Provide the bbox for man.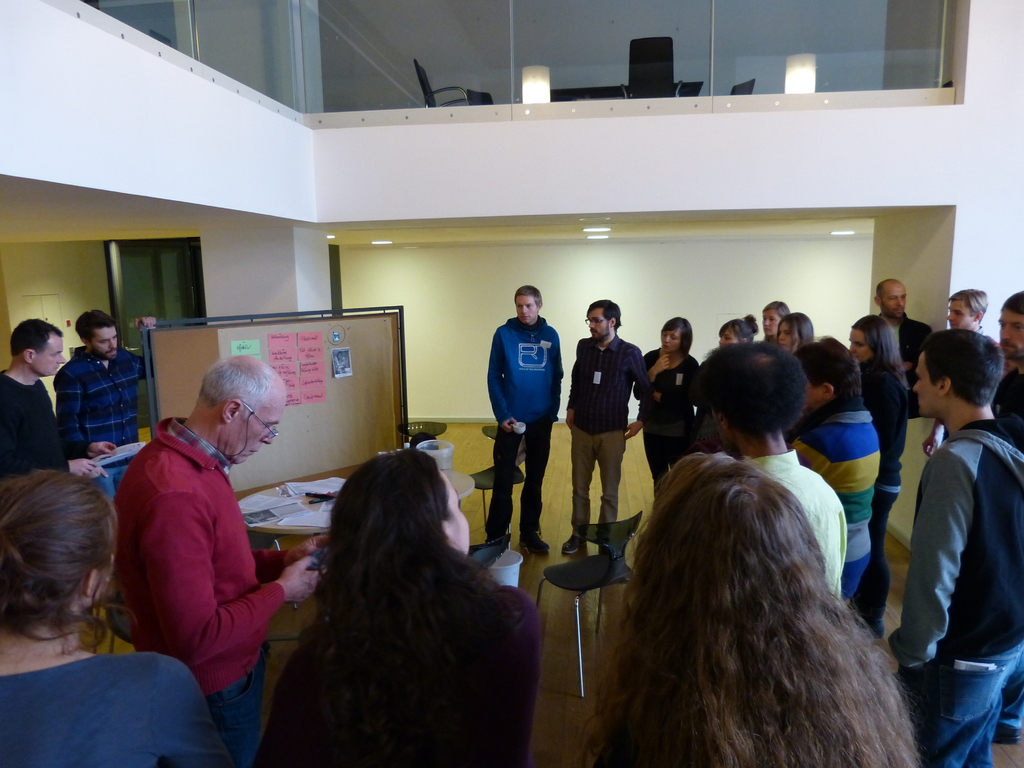
<region>884, 284, 1016, 753</region>.
